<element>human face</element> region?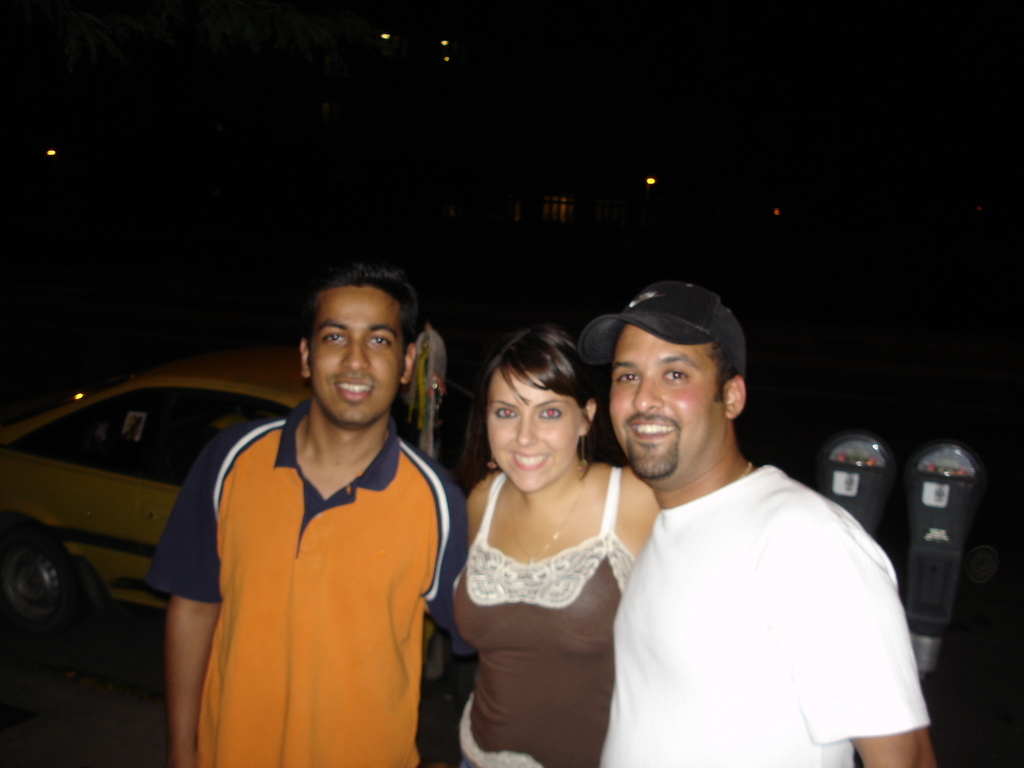
(604, 324, 727, 486)
